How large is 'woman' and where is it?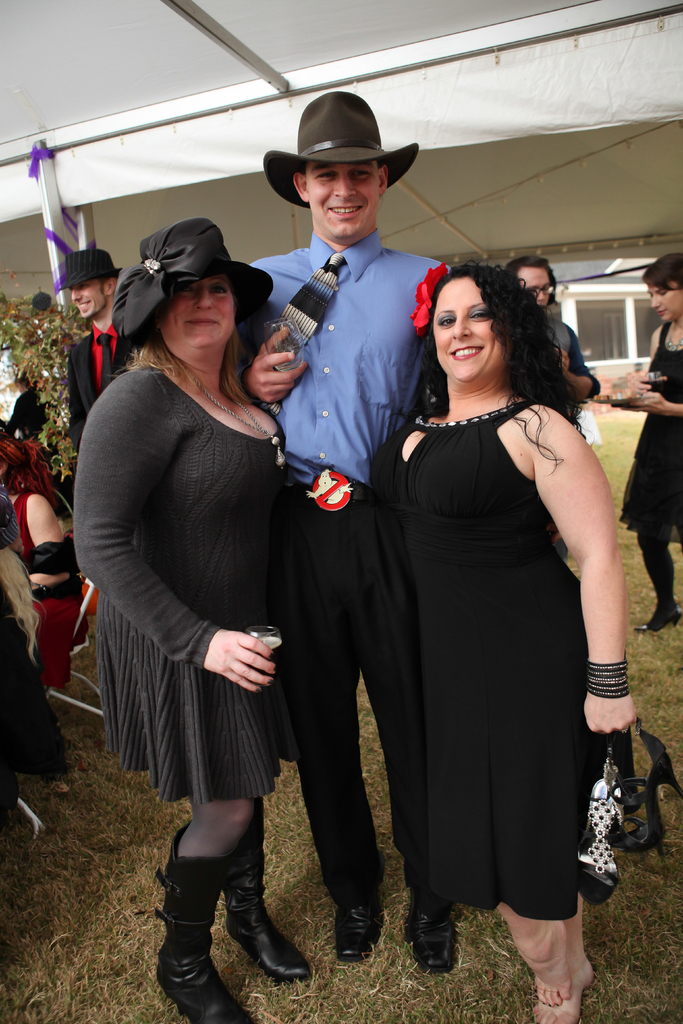
Bounding box: [372, 203, 620, 992].
